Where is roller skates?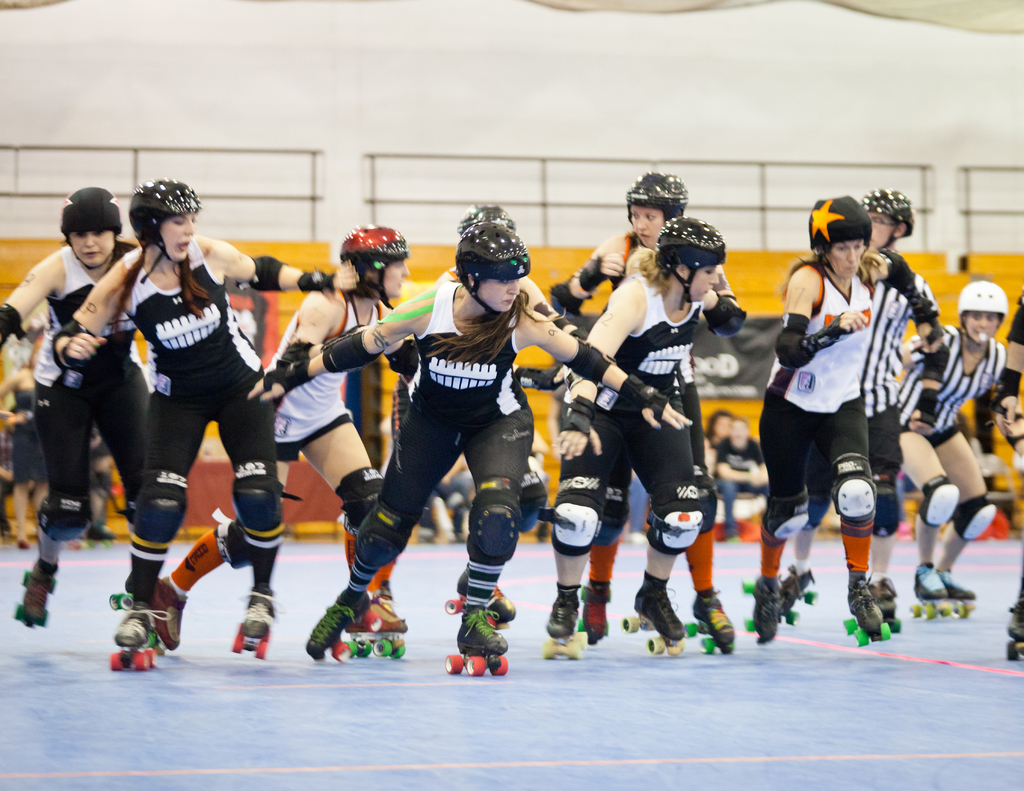
(x1=83, y1=522, x2=115, y2=550).
